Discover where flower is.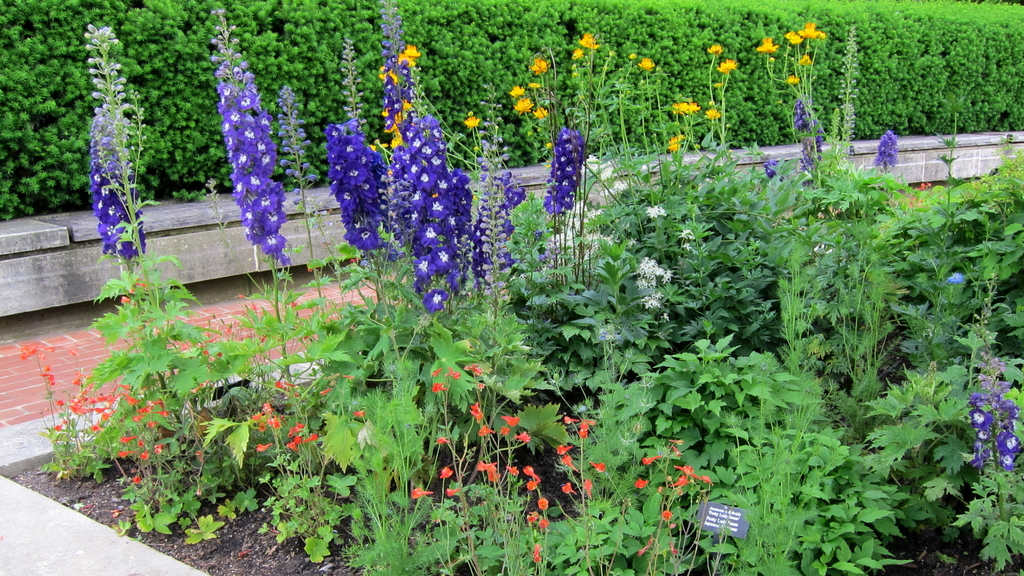
Discovered at crop(19, 343, 37, 359).
